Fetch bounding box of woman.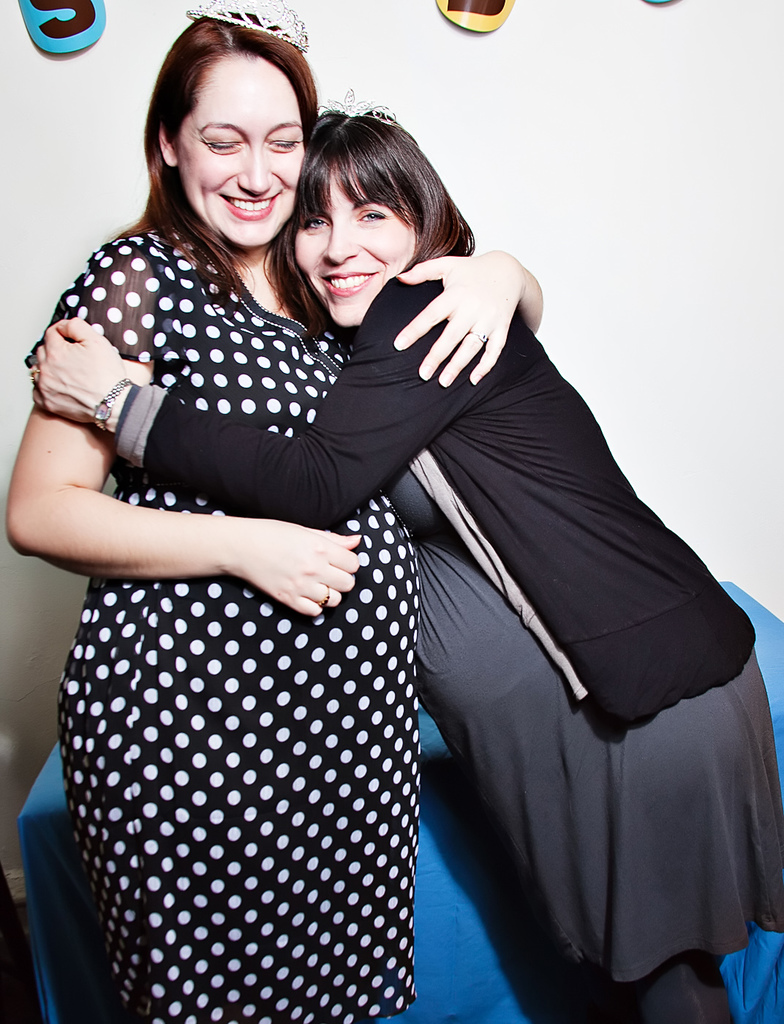
Bbox: [left=15, top=91, right=783, bottom=1023].
